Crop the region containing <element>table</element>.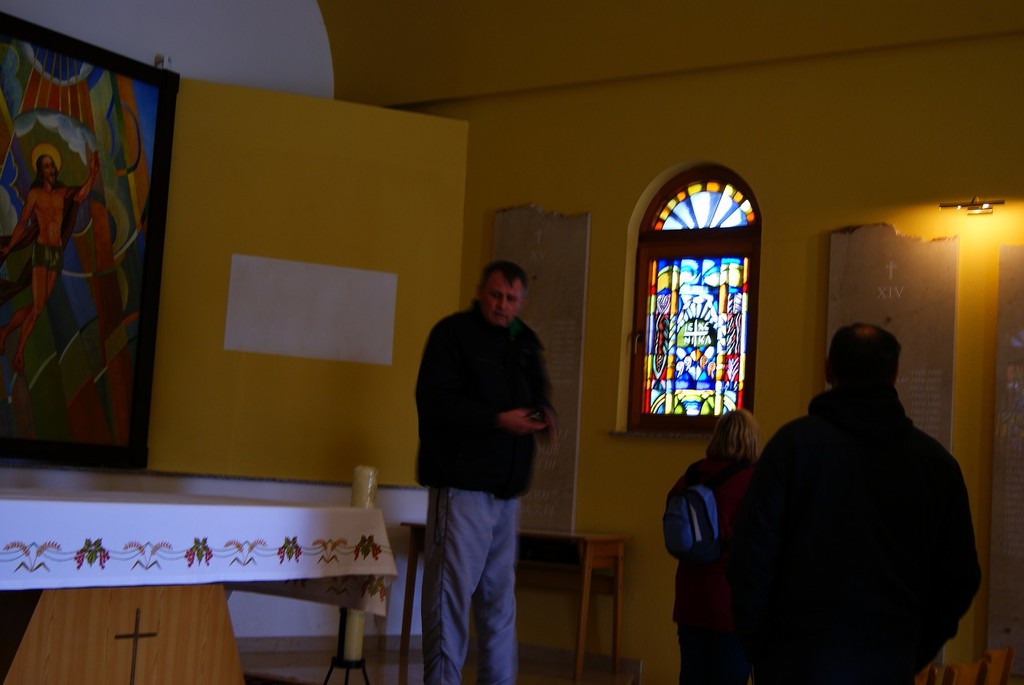
Crop region: box(12, 470, 439, 667).
